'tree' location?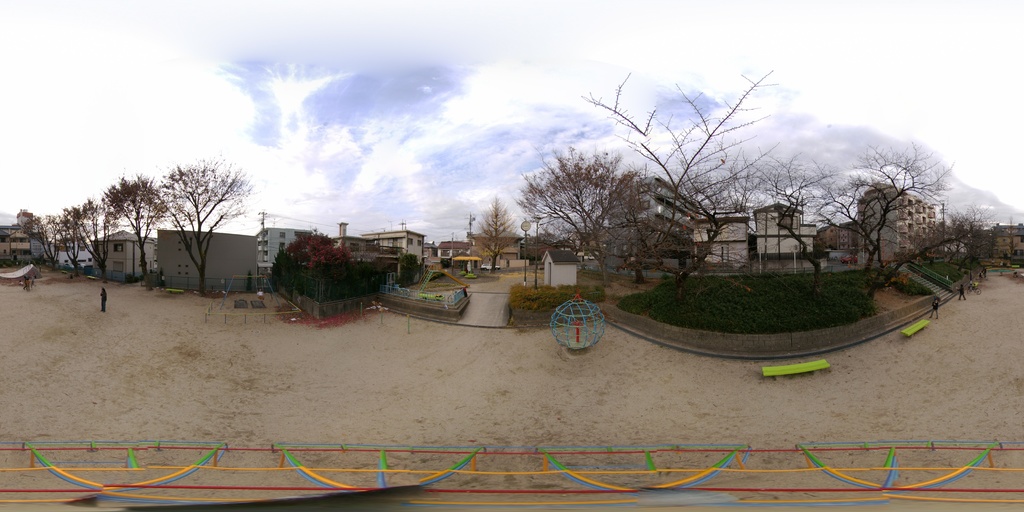
bbox=(273, 226, 355, 302)
